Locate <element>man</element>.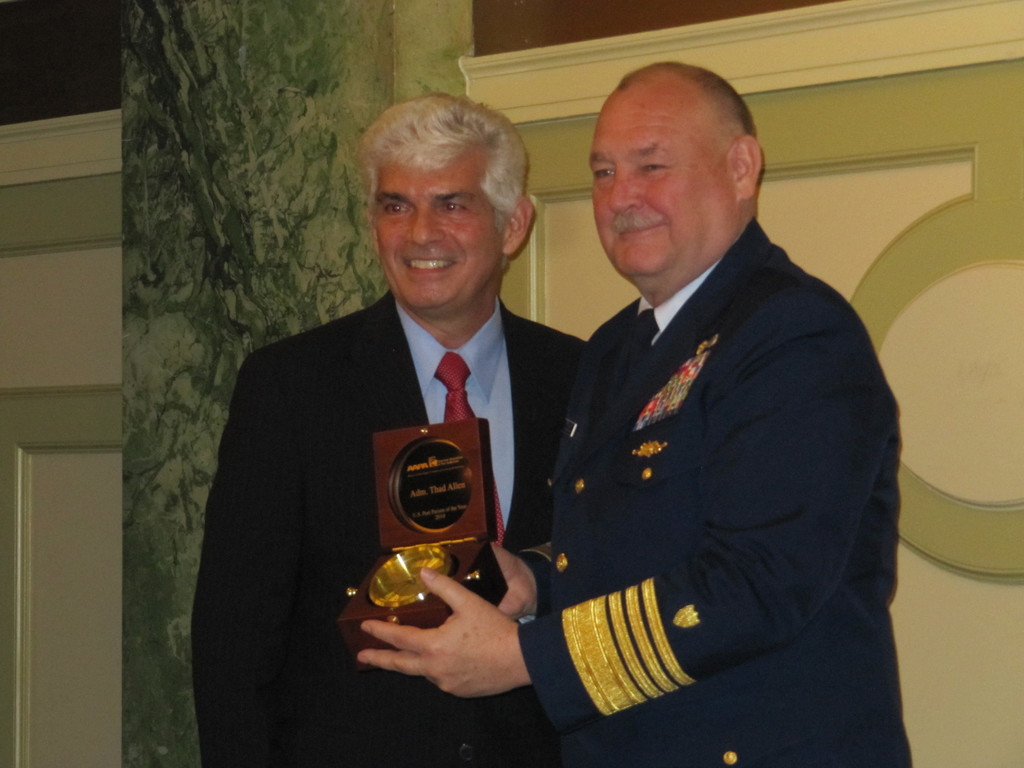
Bounding box: region(354, 62, 918, 767).
